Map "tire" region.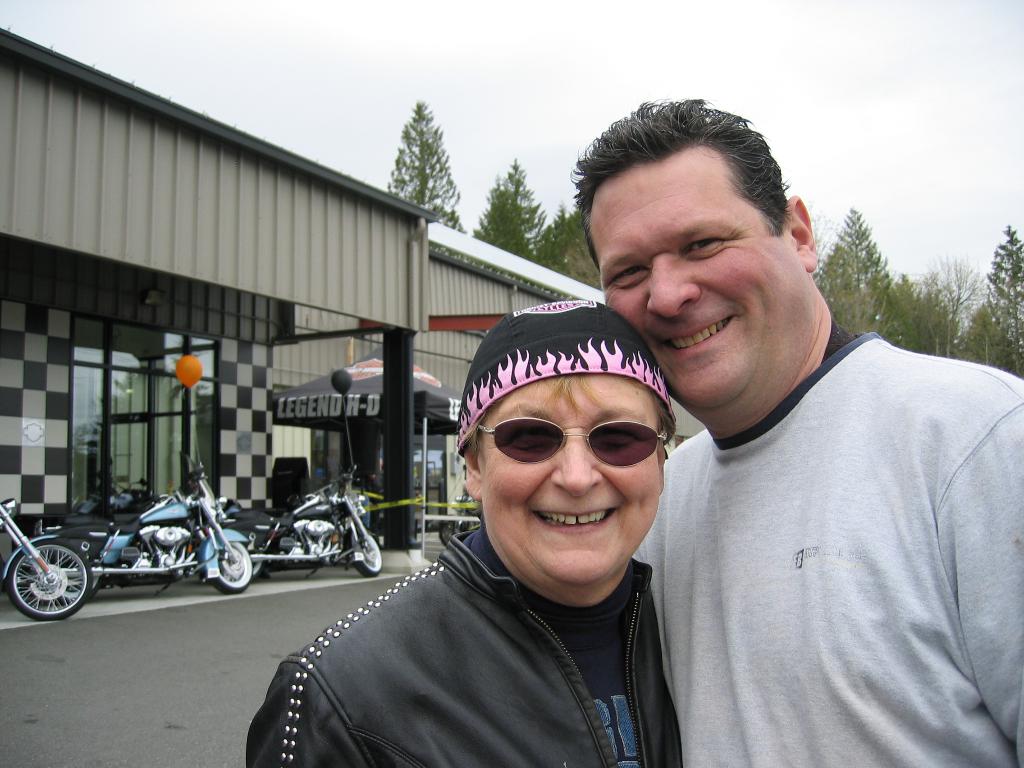
Mapped to [x1=358, y1=531, x2=383, y2=575].
